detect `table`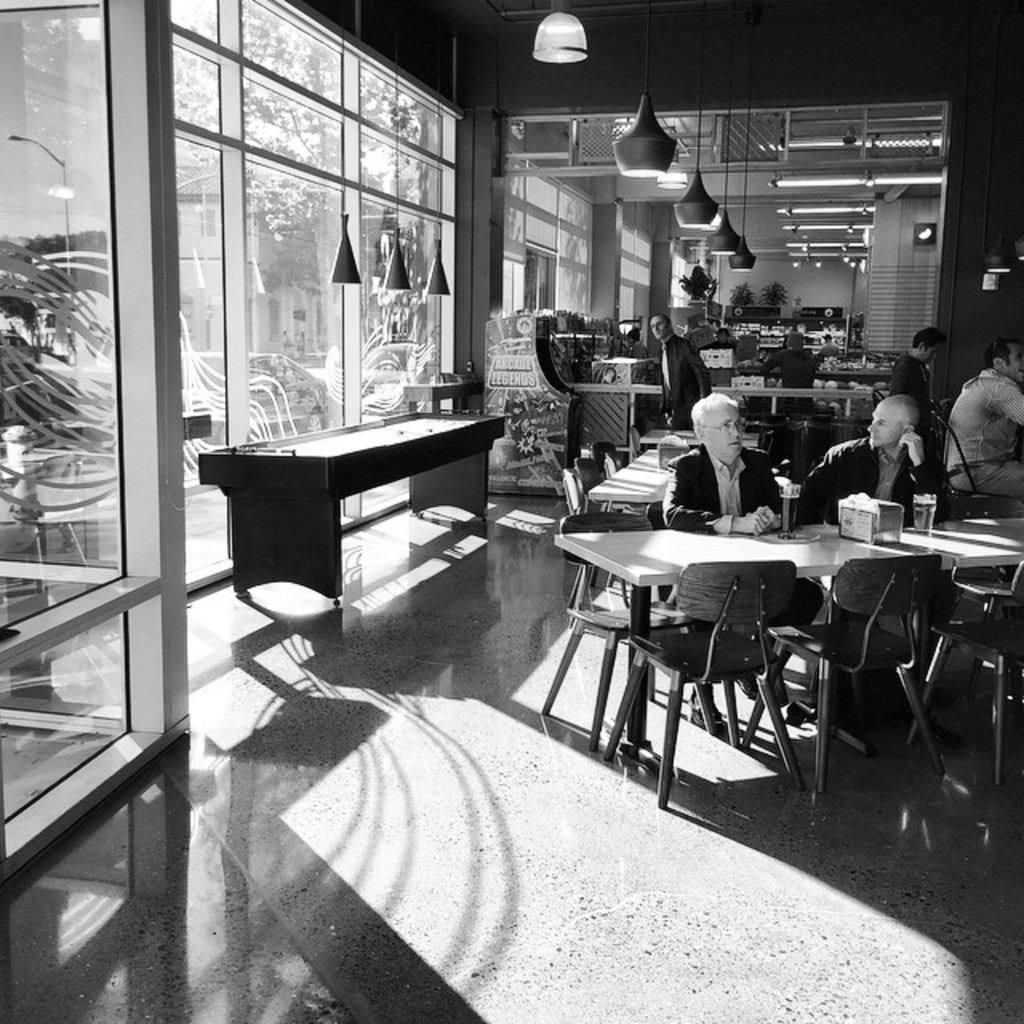
{"left": 568, "top": 368, "right": 882, "bottom": 467}
